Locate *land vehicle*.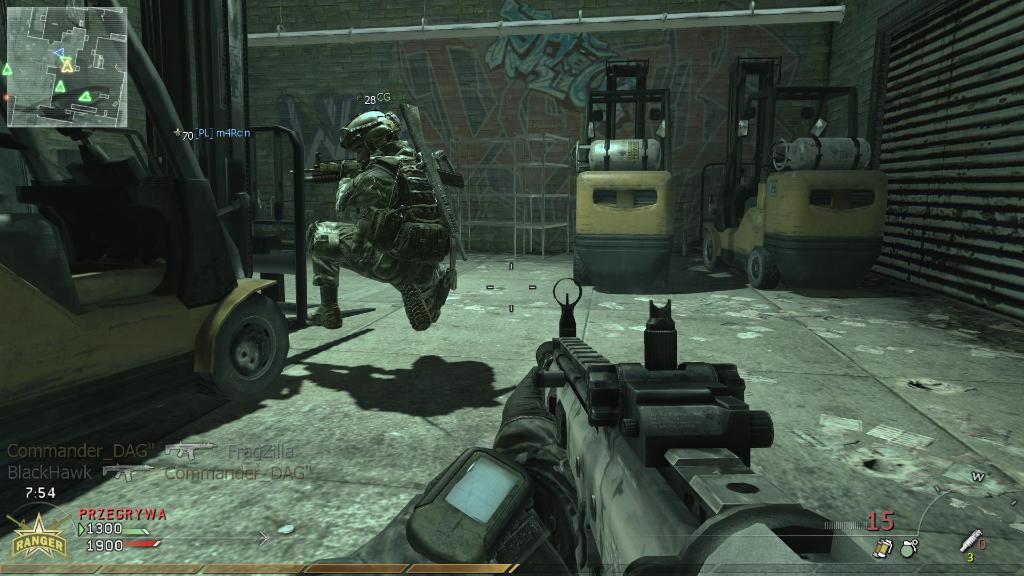
Bounding box: pyautogui.locateOnScreen(701, 60, 890, 293).
